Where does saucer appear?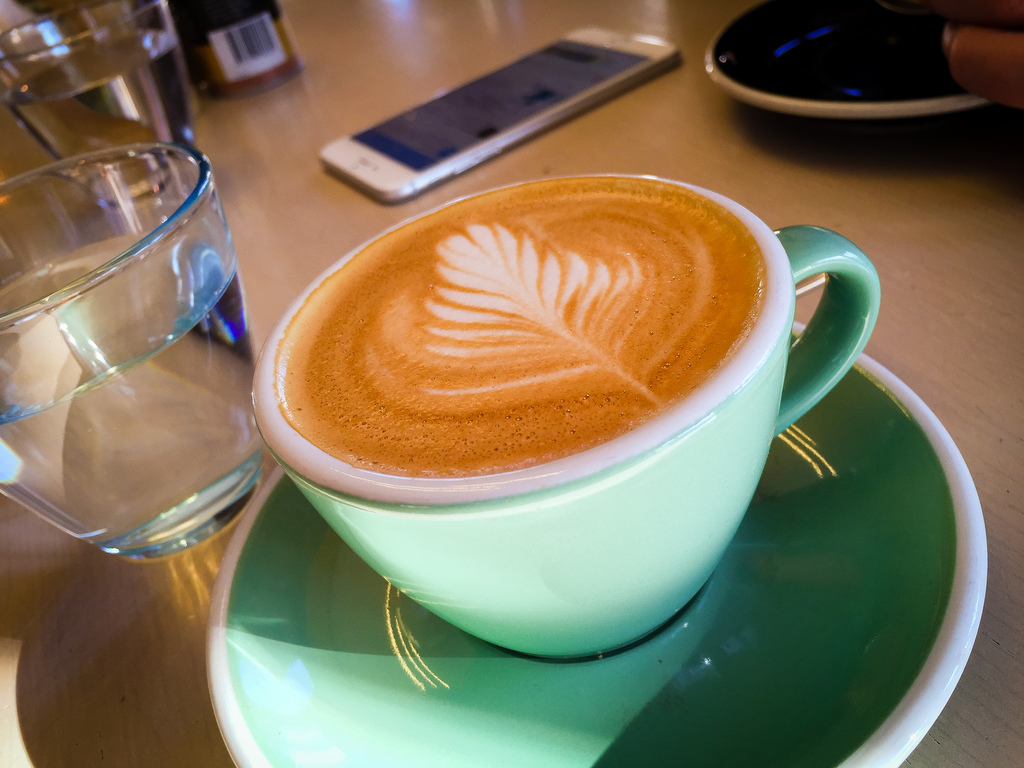
Appears at locate(701, 0, 990, 119).
